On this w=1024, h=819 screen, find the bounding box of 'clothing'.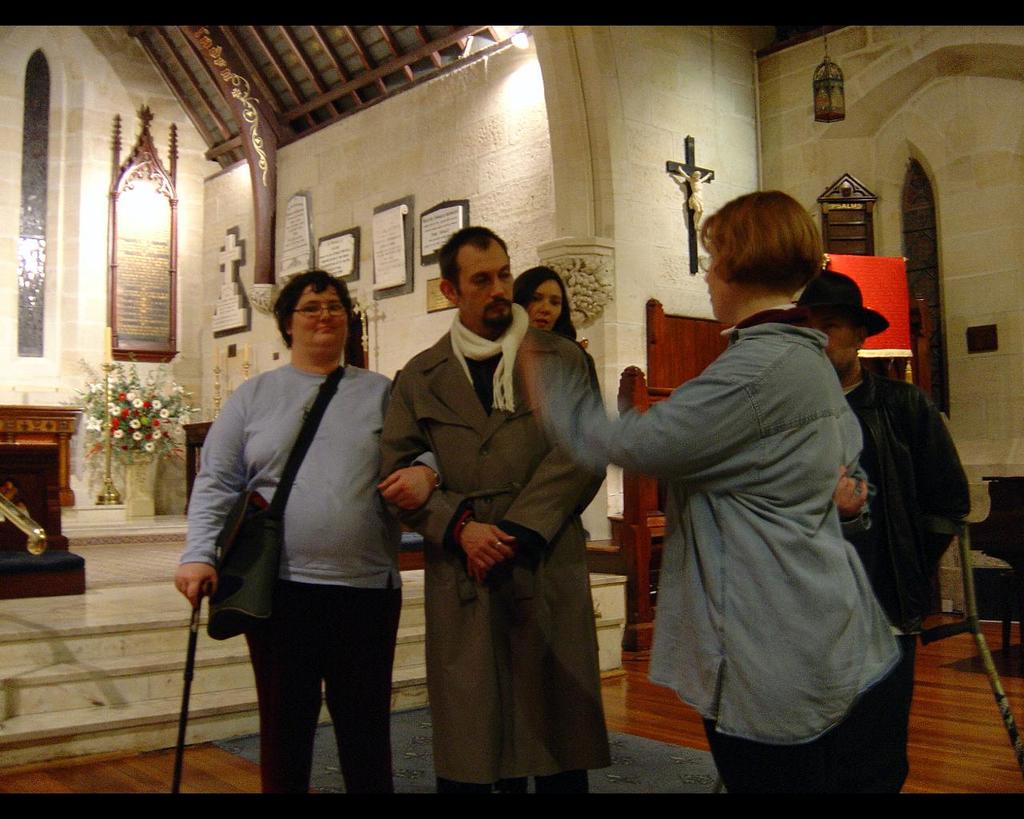
Bounding box: {"x1": 830, "y1": 366, "x2": 969, "y2": 645}.
